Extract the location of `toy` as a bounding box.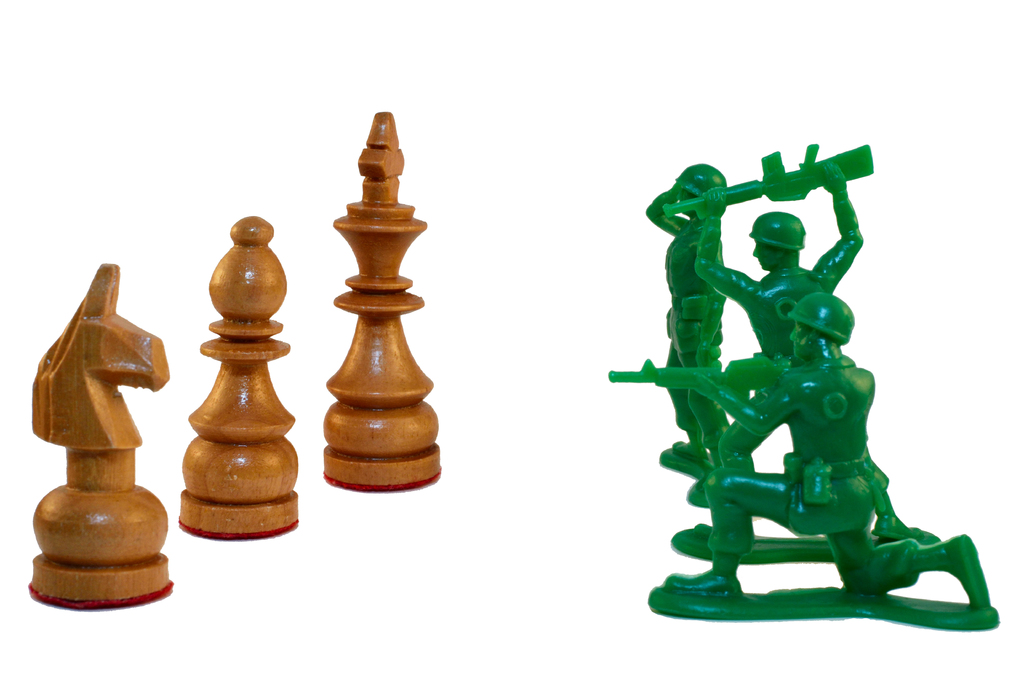
bbox=(173, 213, 300, 540).
